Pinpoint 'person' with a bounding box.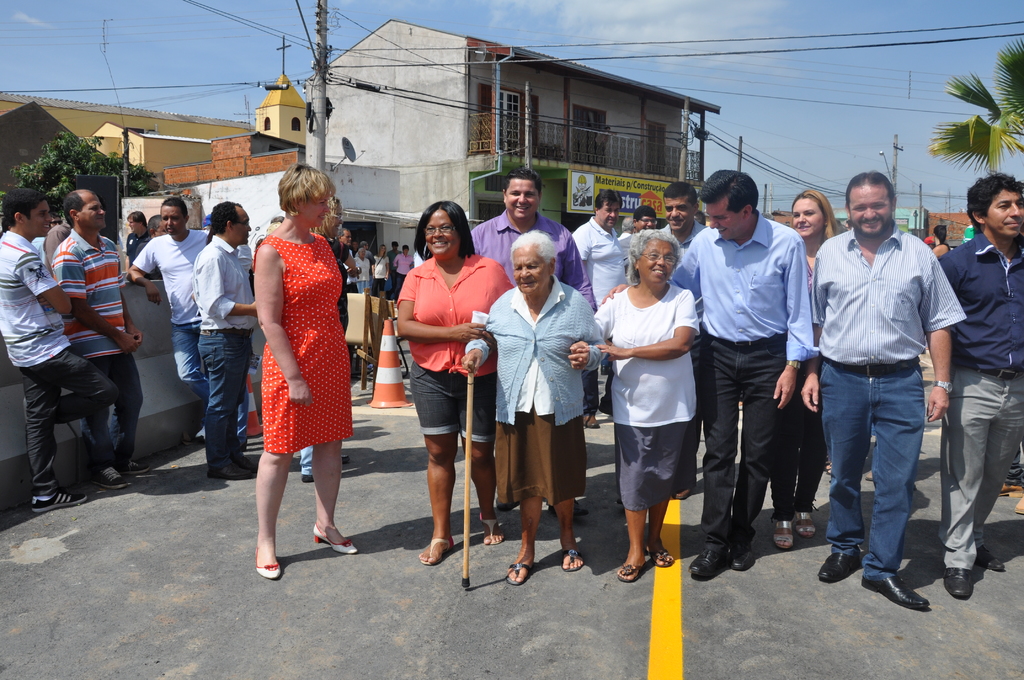
(191, 196, 273, 470).
